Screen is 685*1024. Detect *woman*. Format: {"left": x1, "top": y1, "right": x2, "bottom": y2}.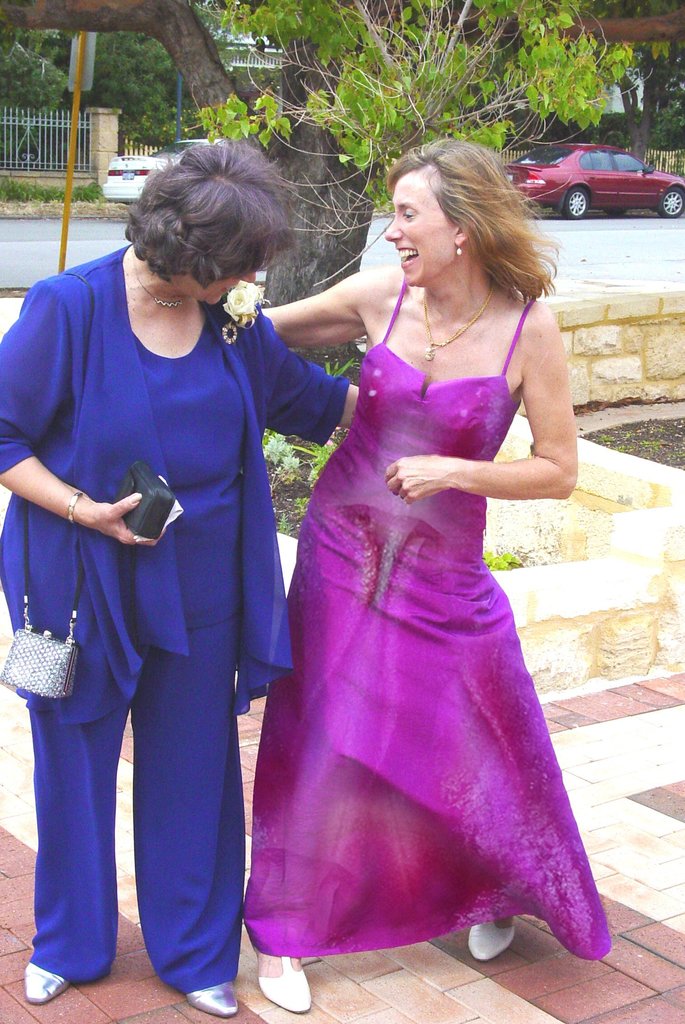
{"left": 237, "top": 140, "right": 611, "bottom": 1008}.
